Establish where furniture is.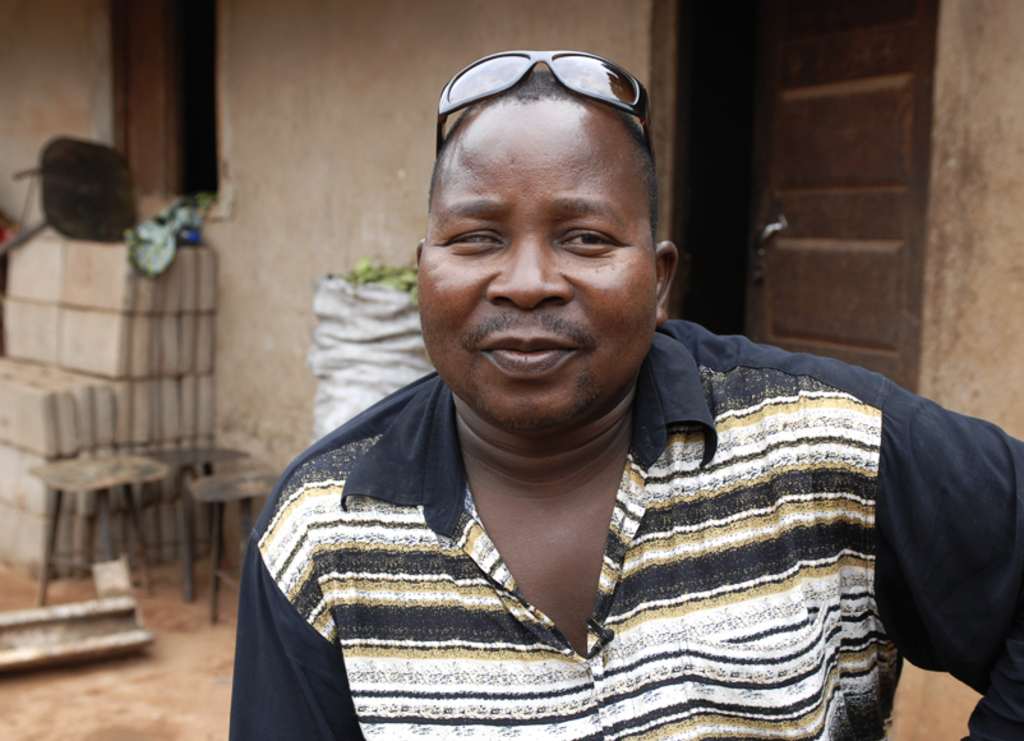
Established at {"left": 188, "top": 468, "right": 278, "bottom": 615}.
